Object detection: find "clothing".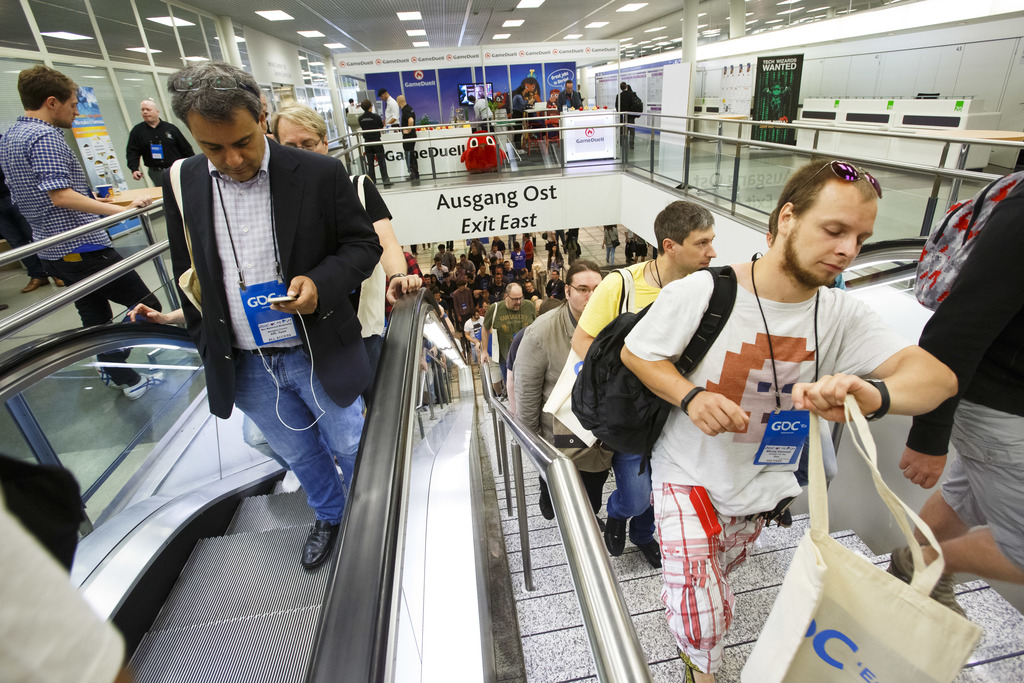
Rect(451, 279, 479, 325).
